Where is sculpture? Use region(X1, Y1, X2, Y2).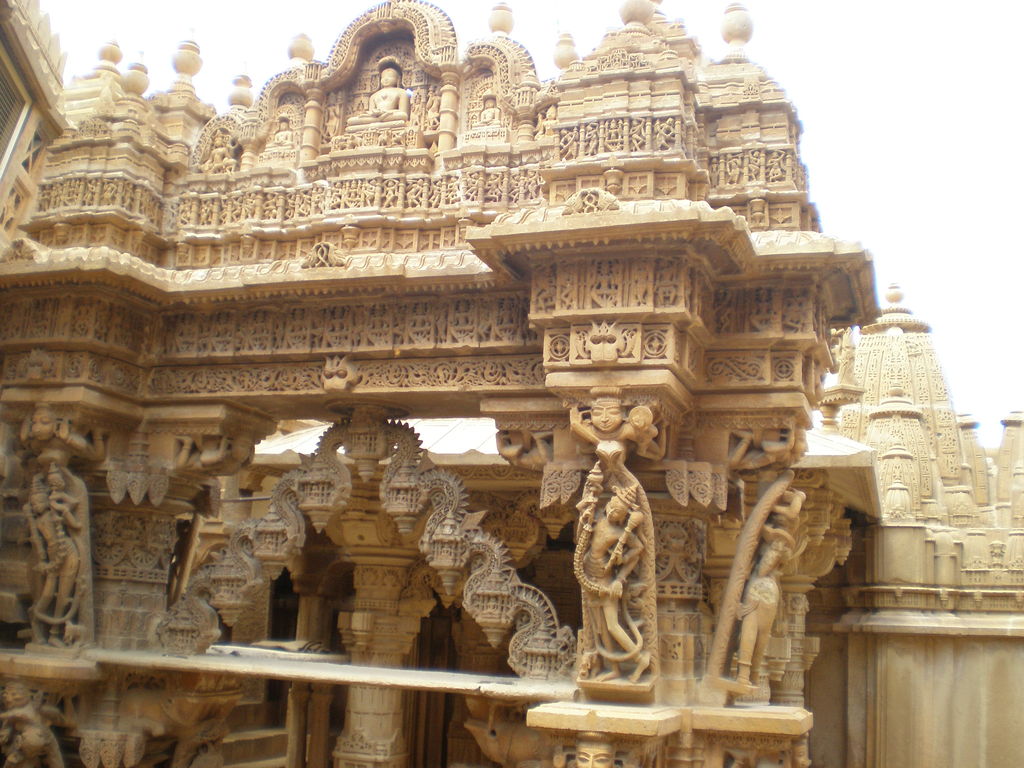
region(576, 387, 666, 691).
